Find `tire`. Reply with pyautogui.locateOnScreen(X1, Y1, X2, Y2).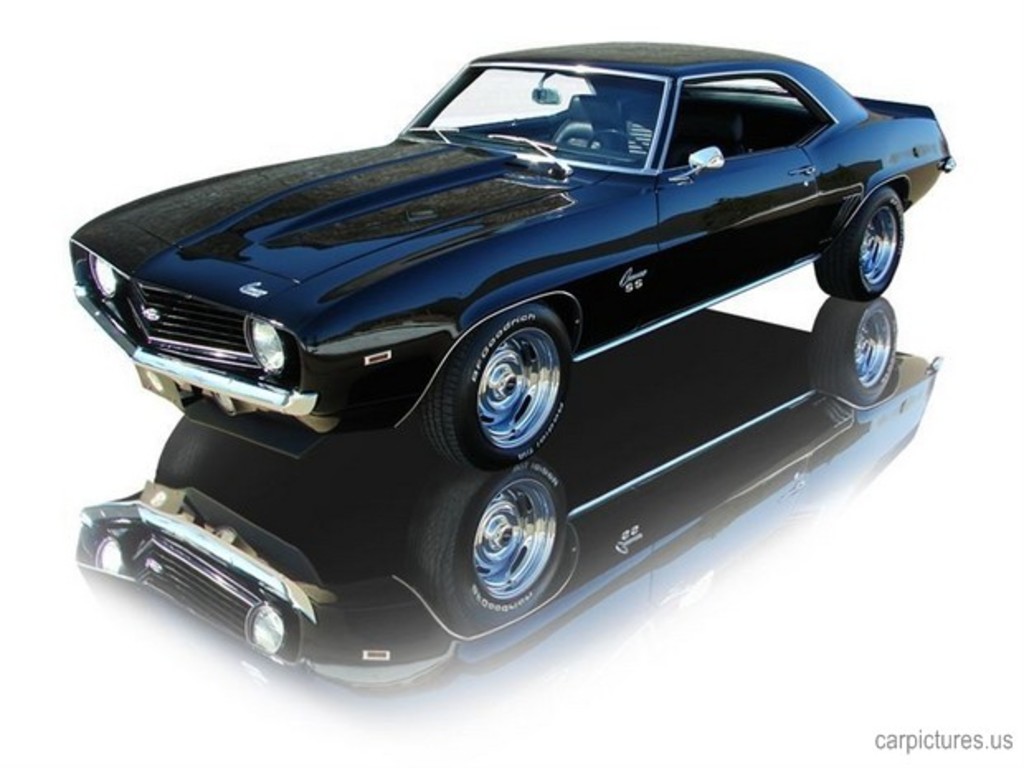
pyautogui.locateOnScreen(420, 302, 580, 462).
